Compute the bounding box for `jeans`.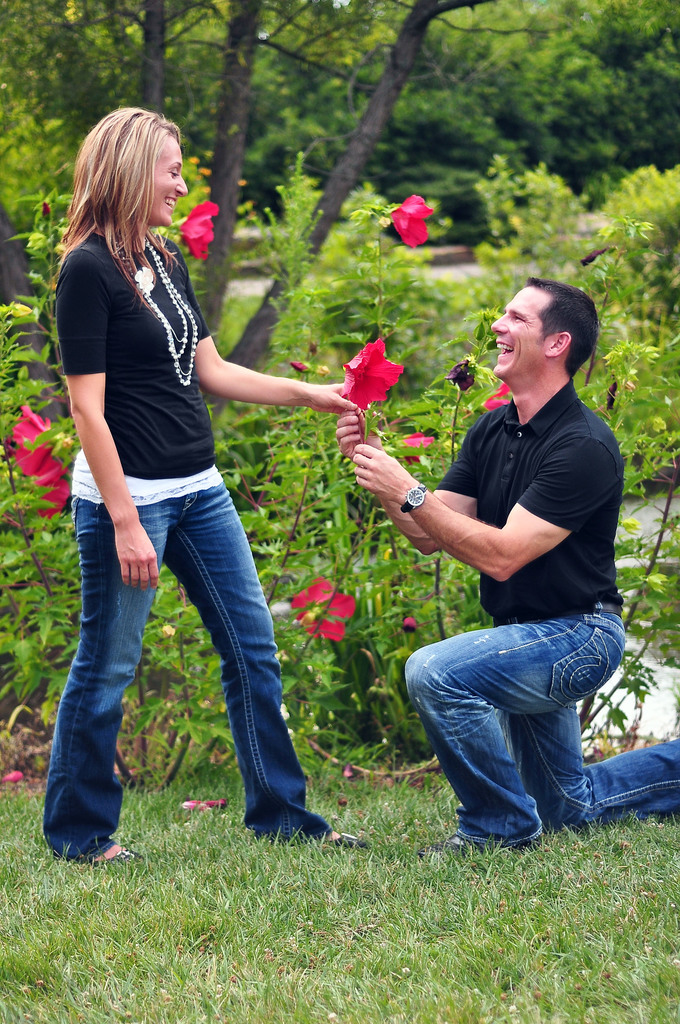
box=[49, 468, 316, 852].
